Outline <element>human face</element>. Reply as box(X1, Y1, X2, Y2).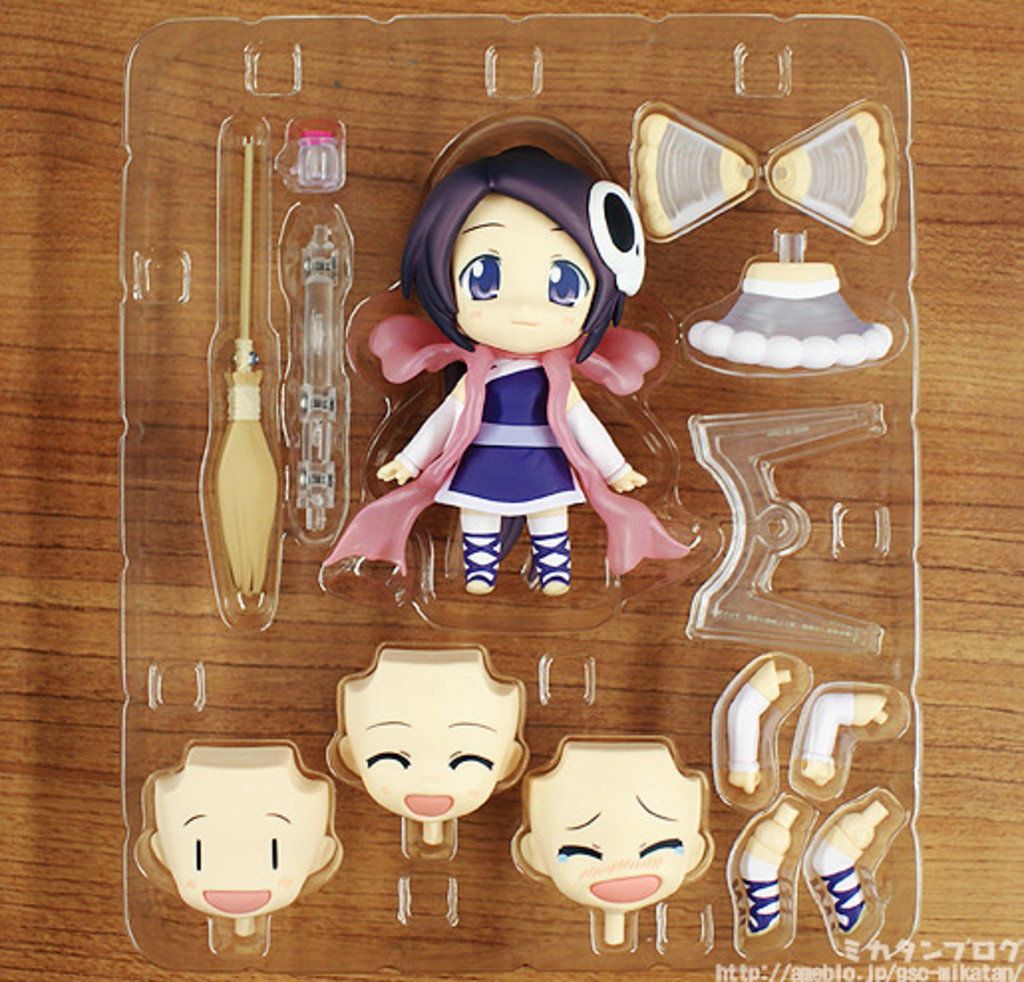
box(344, 666, 521, 825).
